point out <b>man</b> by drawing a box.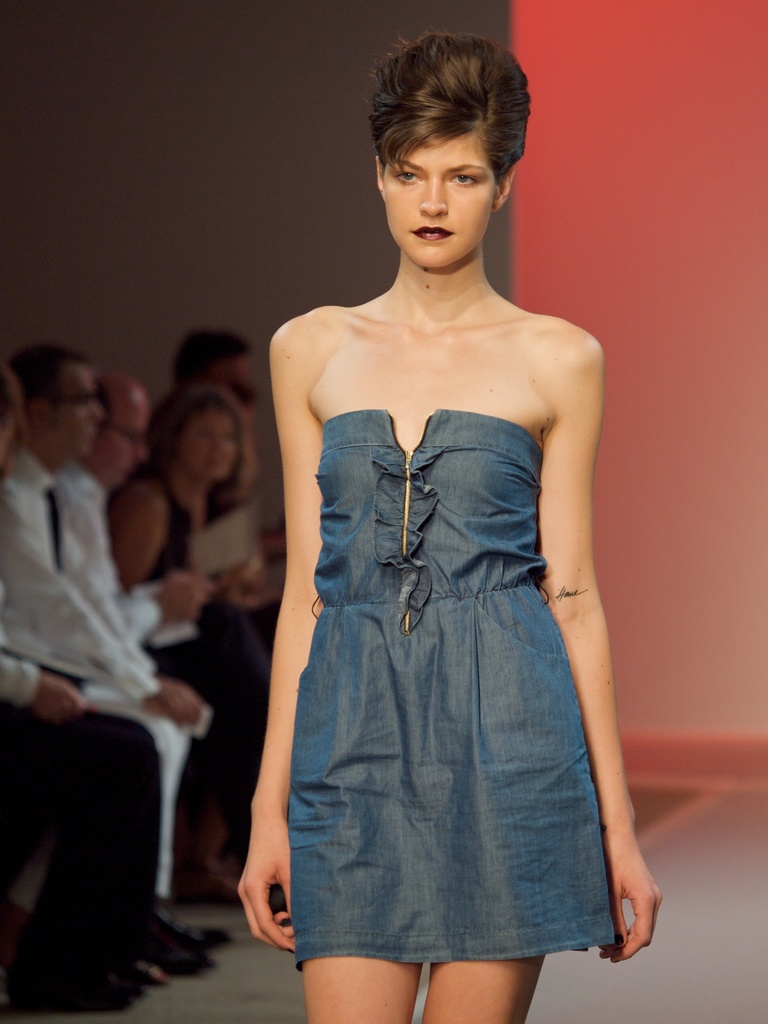
{"x1": 0, "y1": 367, "x2": 167, "y2": 1018}.
